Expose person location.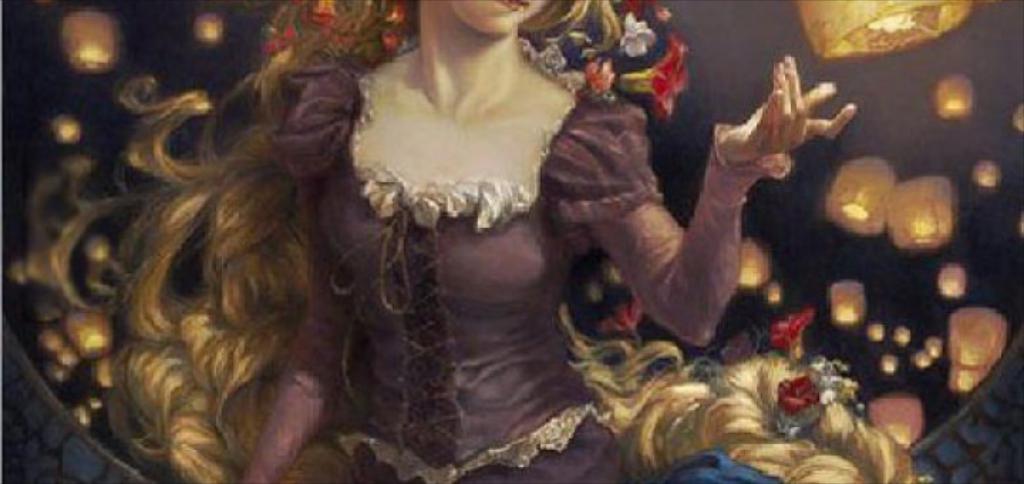
Exposed at 27/0/855/483.
